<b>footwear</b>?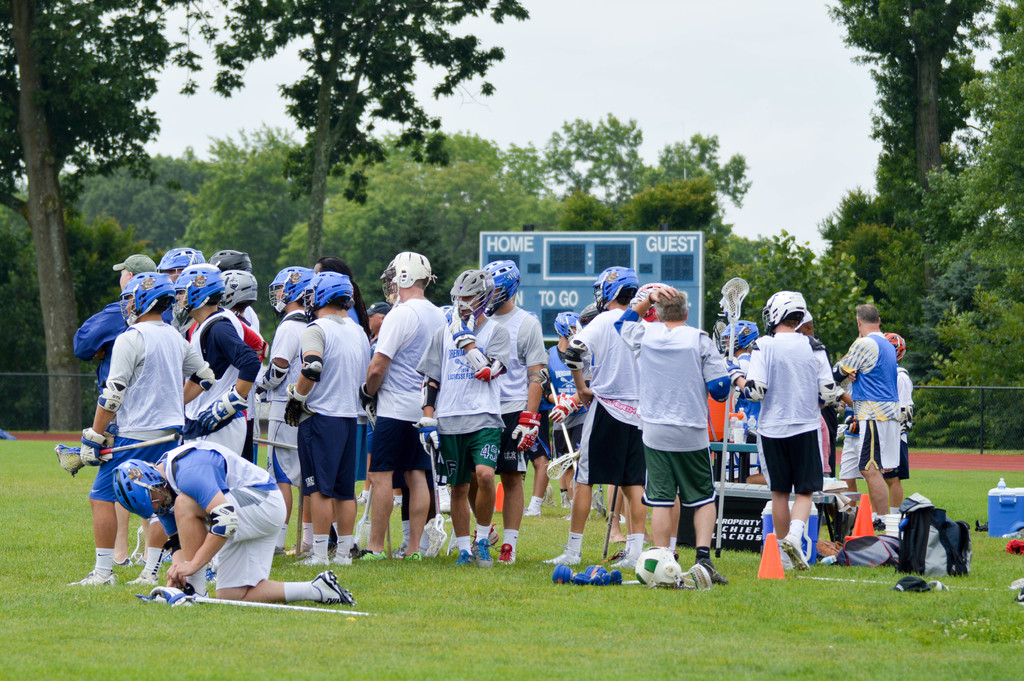
l=439, t=486, r=452, b=513
